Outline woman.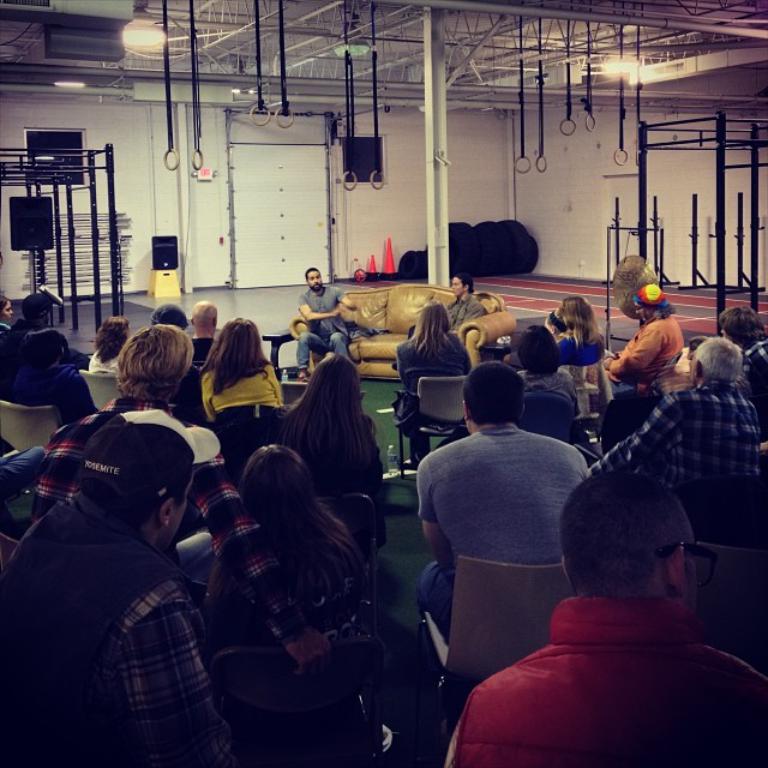
Outline: bbox=(504, 298, 607, 366).
